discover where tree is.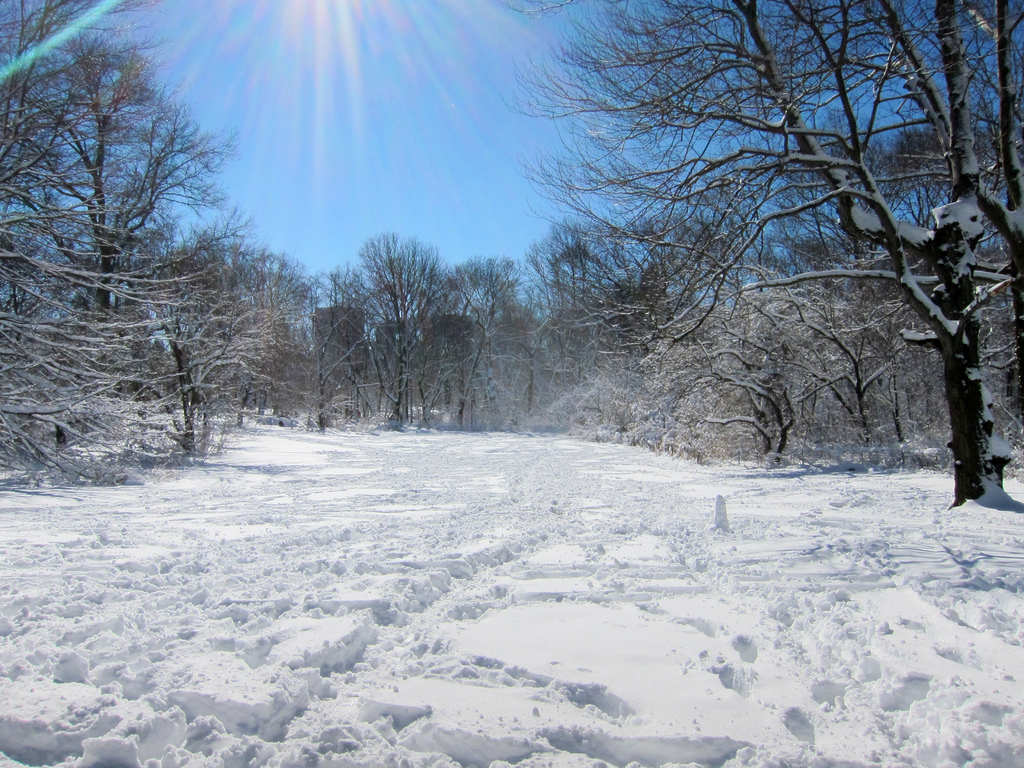
Discovered at {"x1": 152, "y1": 200, "x2": 318, "y2": 426}.
